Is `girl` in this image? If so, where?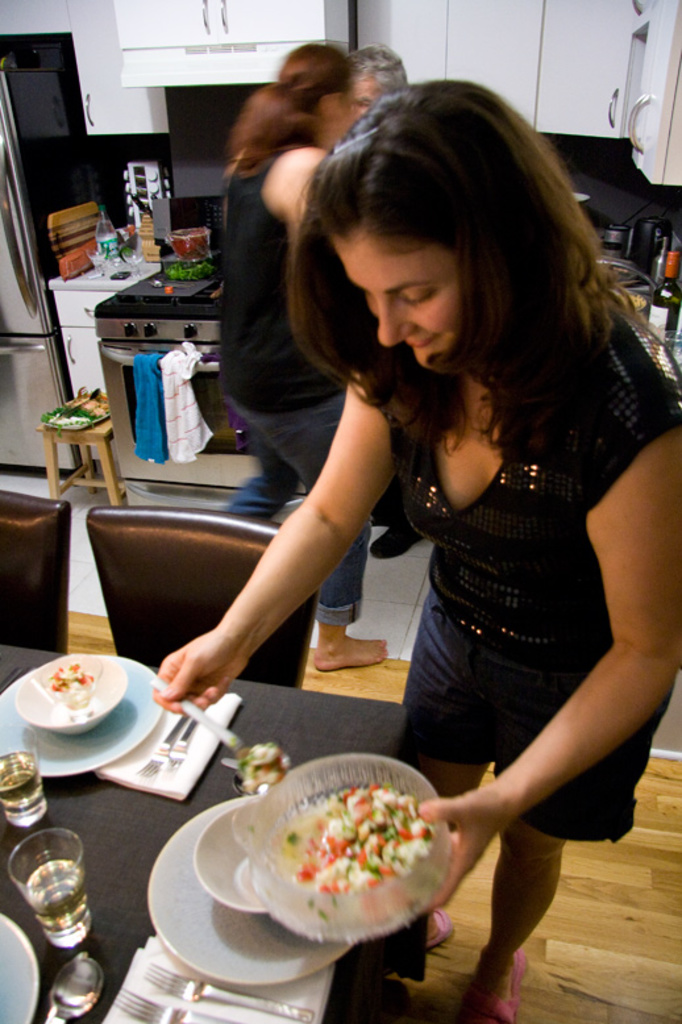
Yes, at rect(145, 86, 670, 1021).
